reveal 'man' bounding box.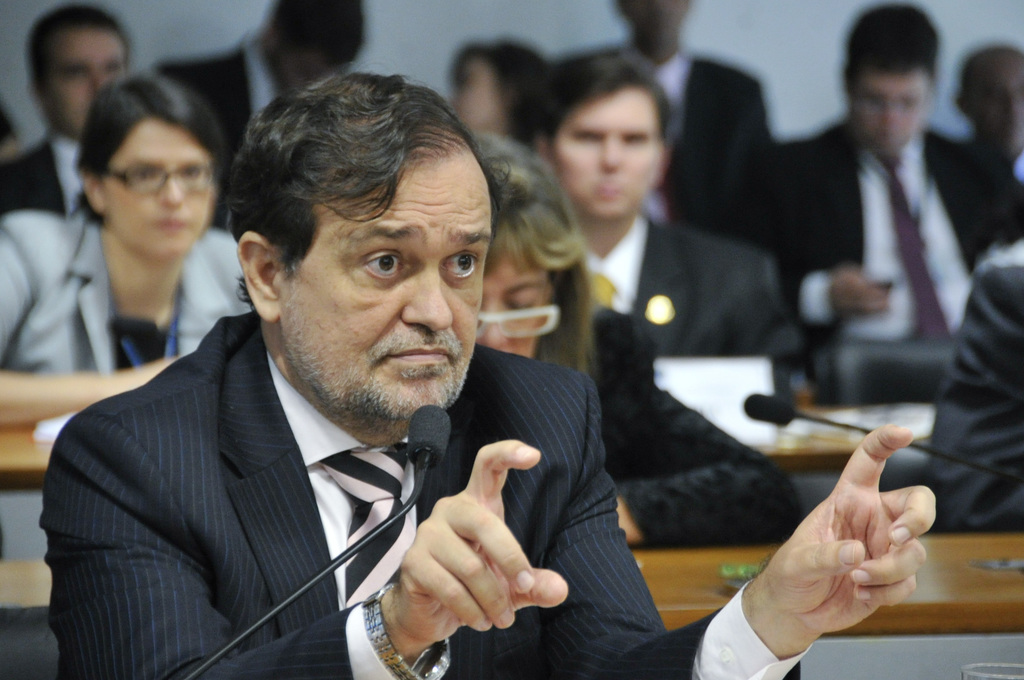
Revealed: {"left": 554, "top": 0, "right": 777, "bottom": 139}.
